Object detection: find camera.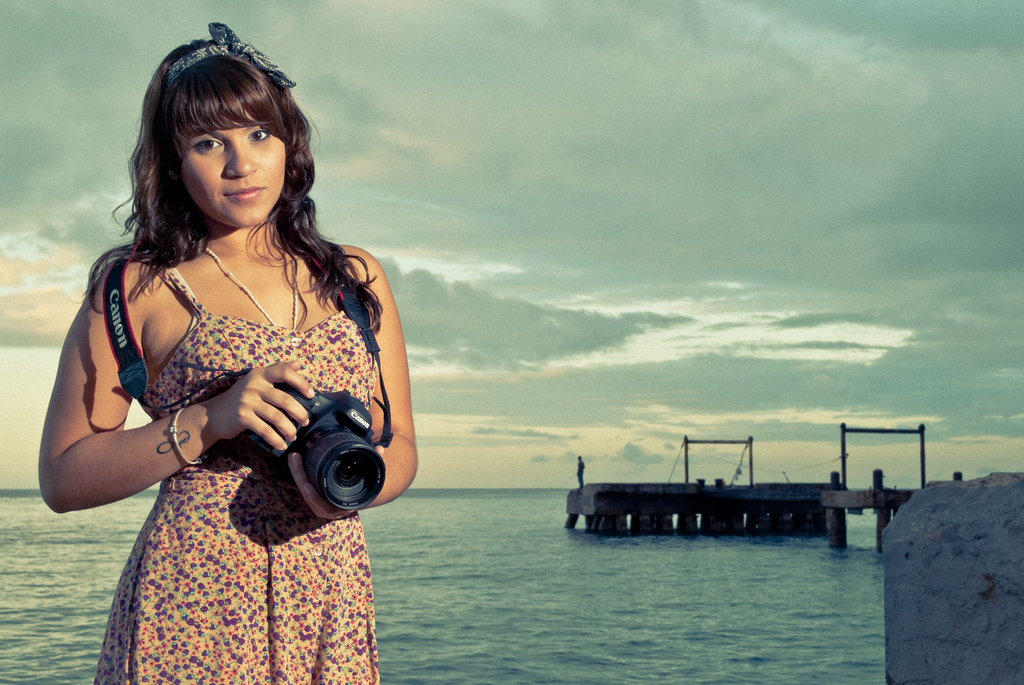
233, 385, 393, 514.
